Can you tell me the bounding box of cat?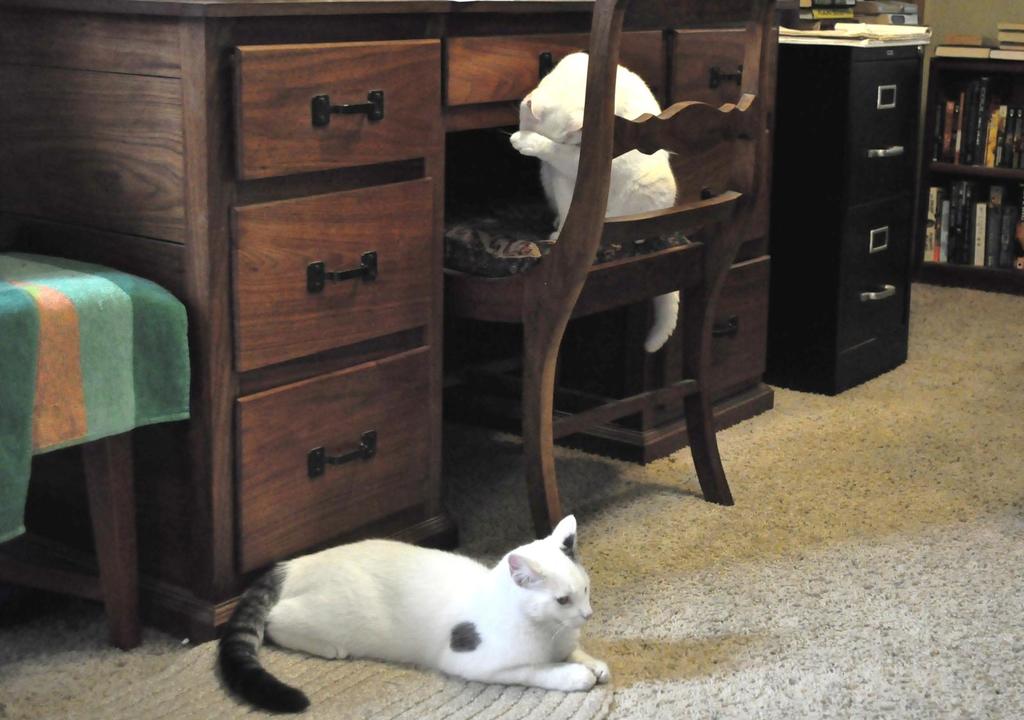
(x1=510, y1=50, x2=681, y2=356).
